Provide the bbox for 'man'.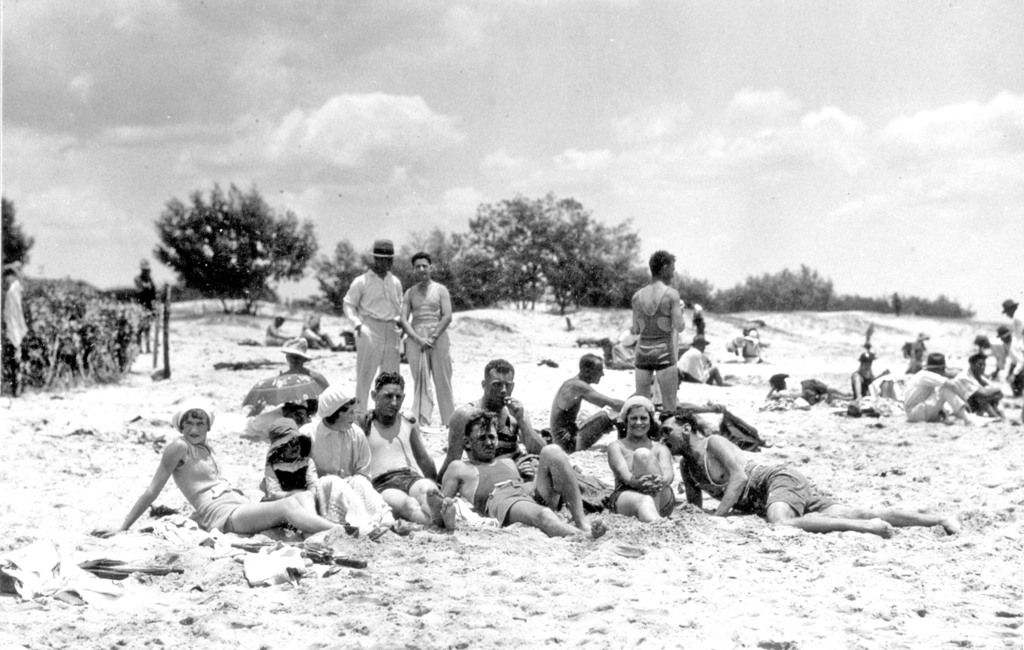
crop(623, 247, 687, 436).
